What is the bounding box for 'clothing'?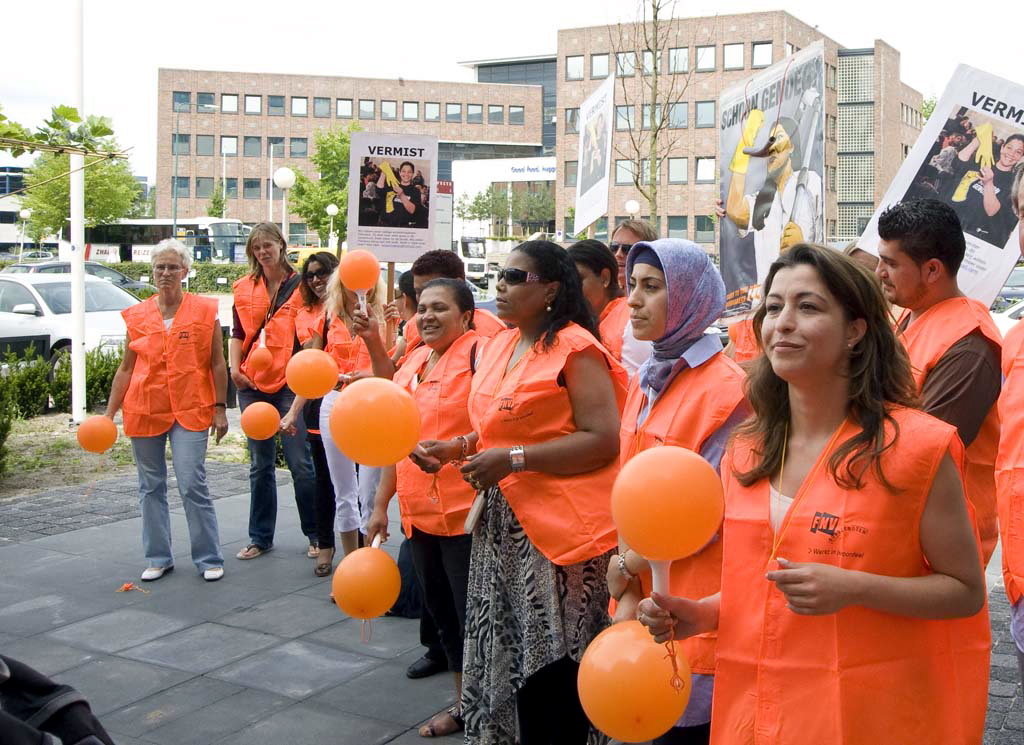
pyautogui.locateOnScreen(950, 151, 1010, 244).
